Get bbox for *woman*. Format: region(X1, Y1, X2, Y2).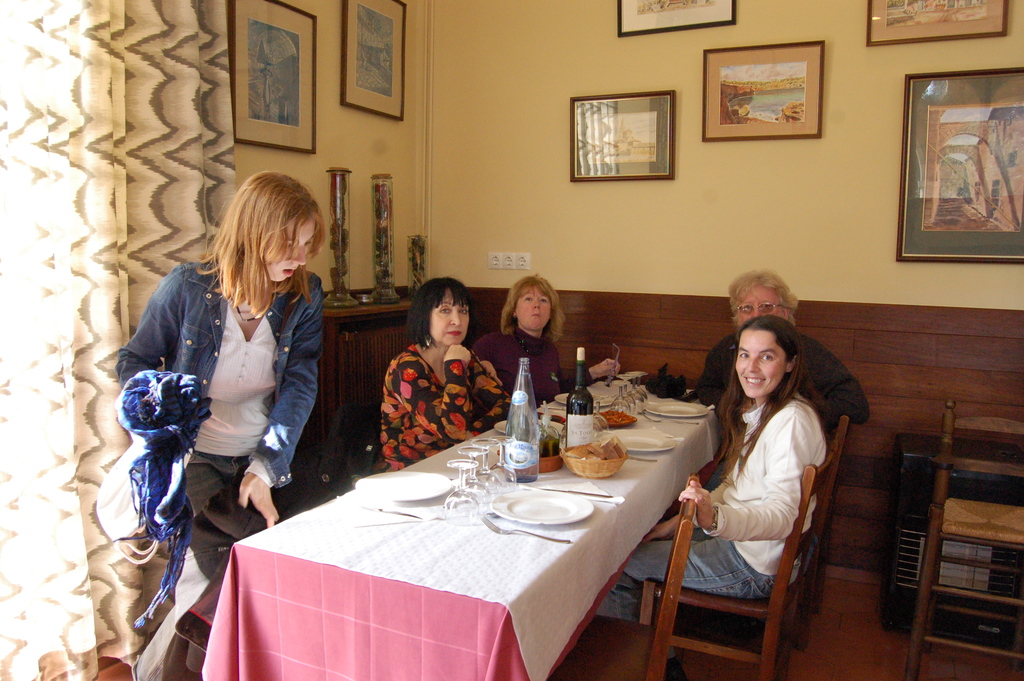
region(366, 278, 493, 469).
